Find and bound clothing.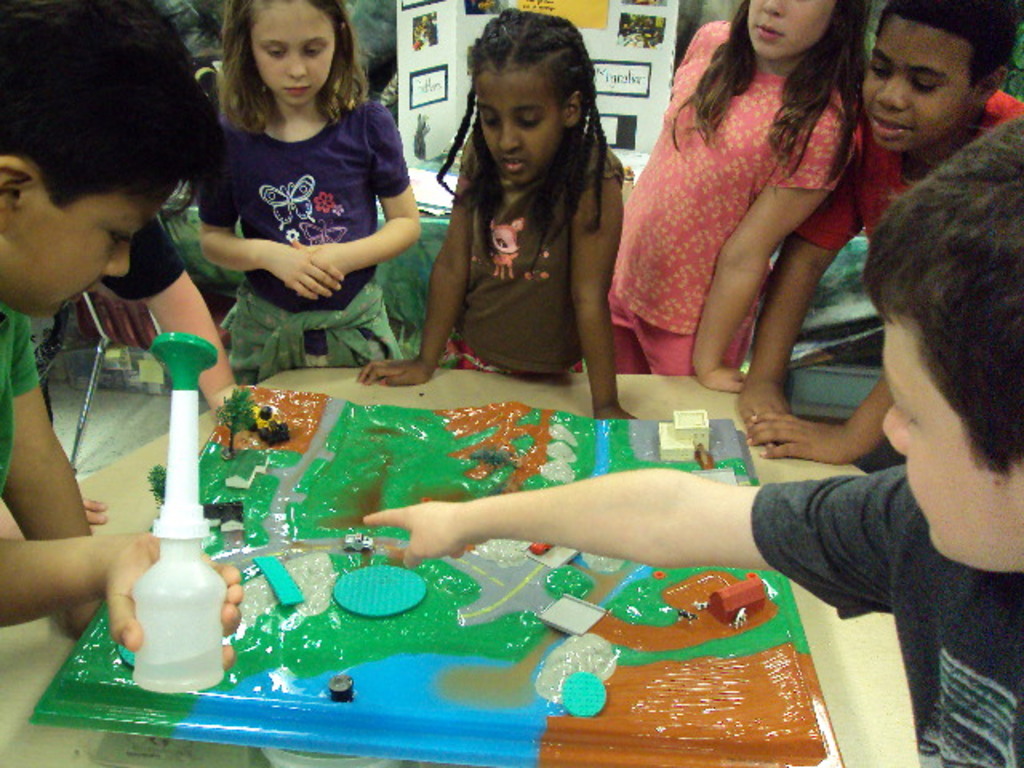
Bound: [798,86,1018,248].
